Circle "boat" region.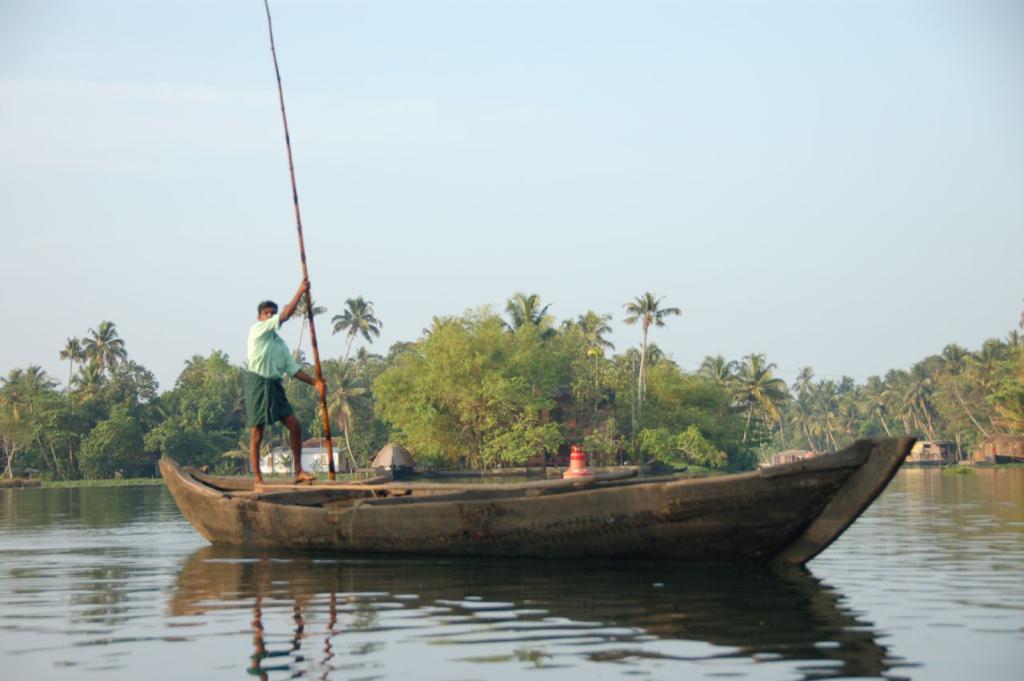
Region: 154,0,918,566.
